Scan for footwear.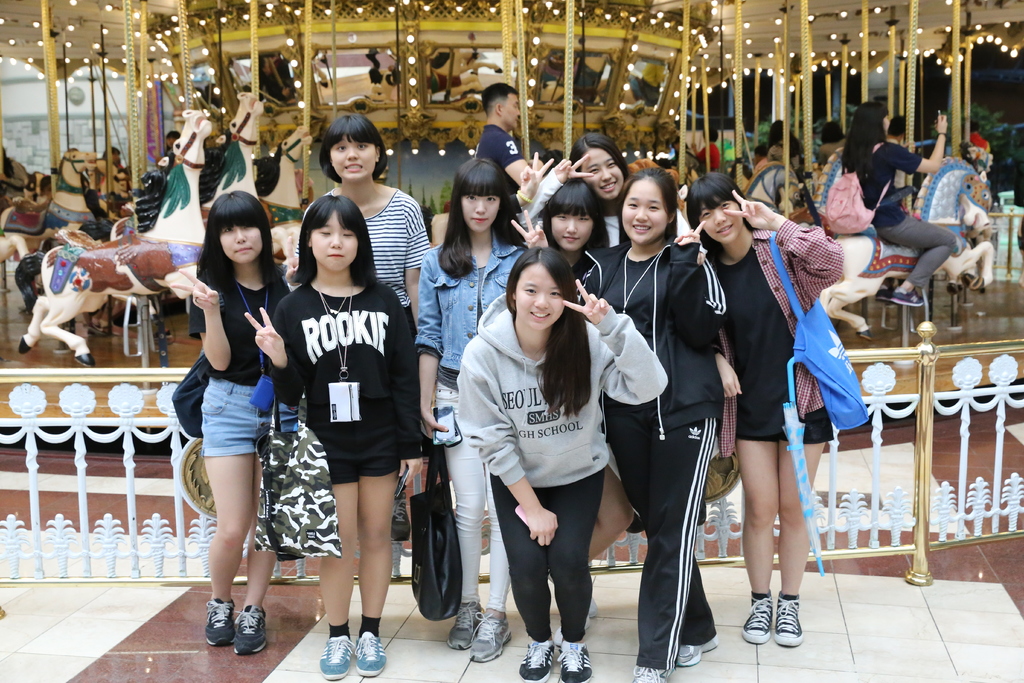
Scan result: pyautogui.locateOnScreen(225, 607, 264, 657).
